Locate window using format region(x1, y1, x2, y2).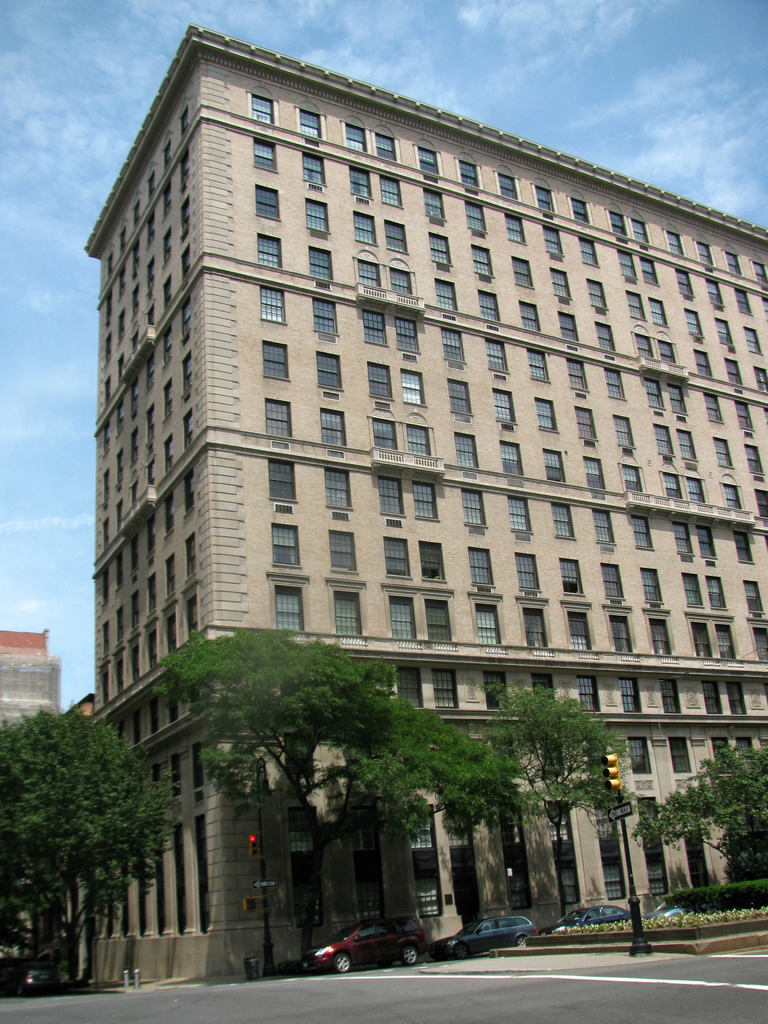
region(696, 352, 714, 376).
